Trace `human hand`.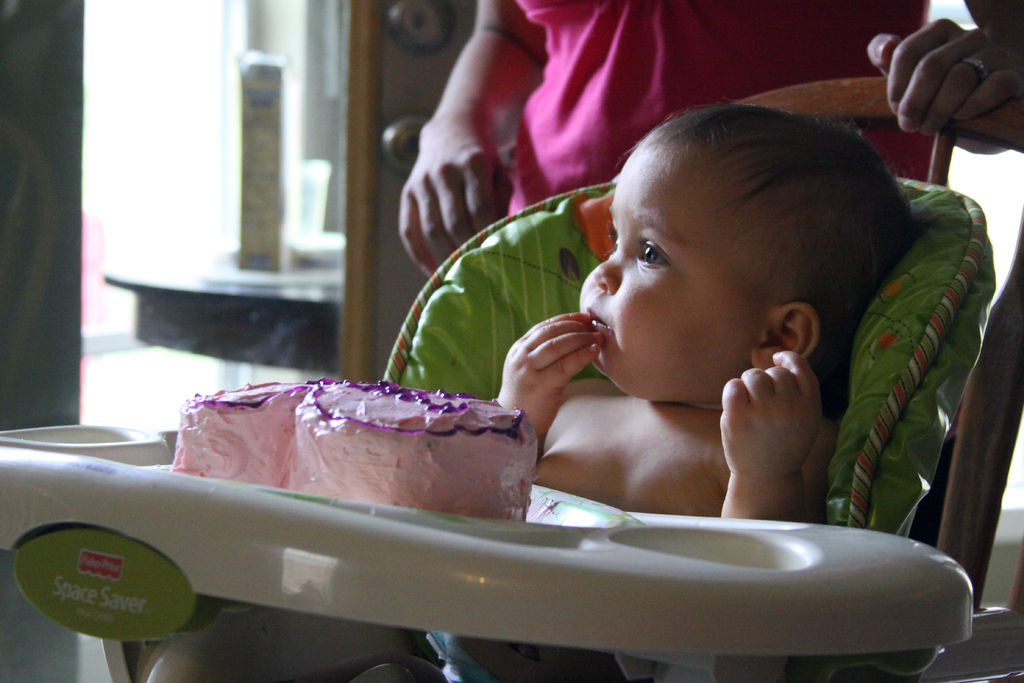
Traced to <region>497, 311, 609, 441</region>.
